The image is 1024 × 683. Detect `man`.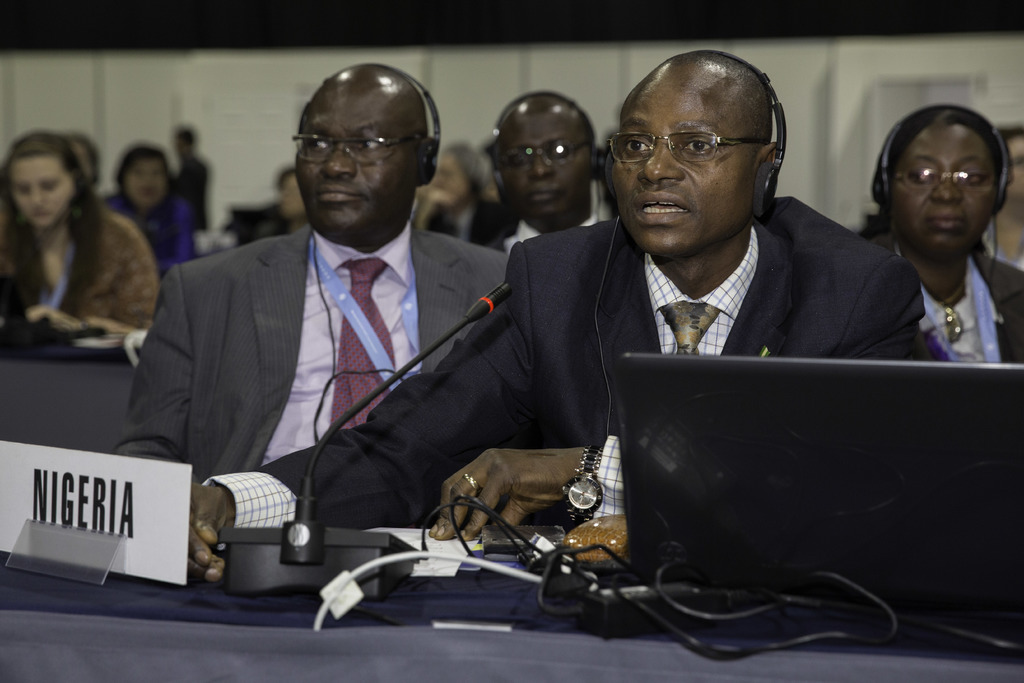
Detection: pyautogui.locateOnScreen(175, 49, 956, 588).
